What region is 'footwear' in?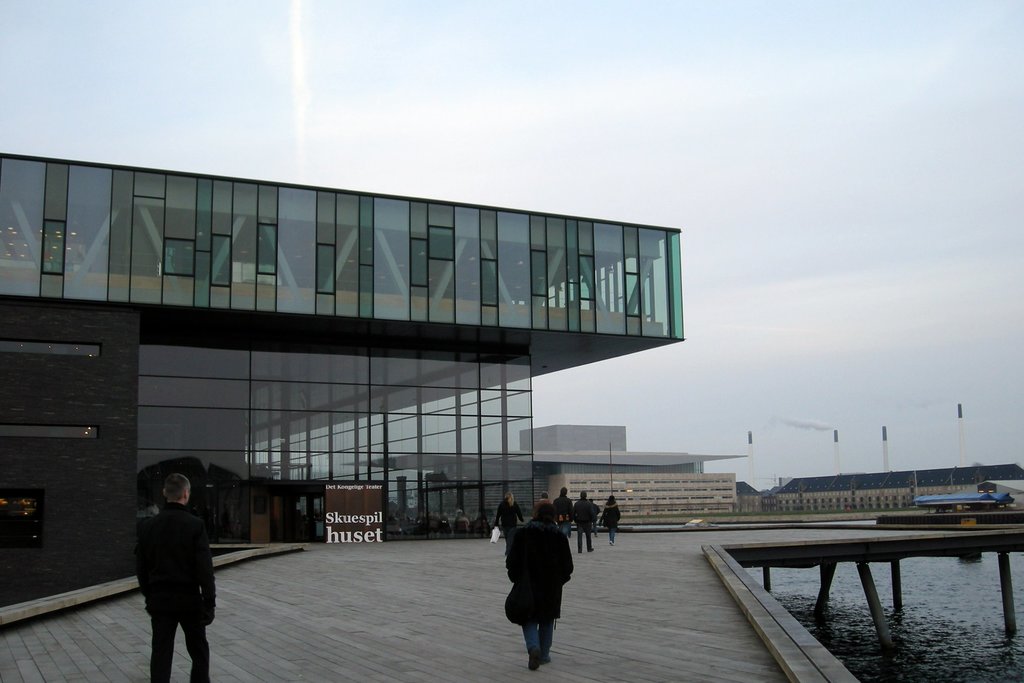
{"x1": 527, "y1": 648, "x2": 541, "y2": 667}.
